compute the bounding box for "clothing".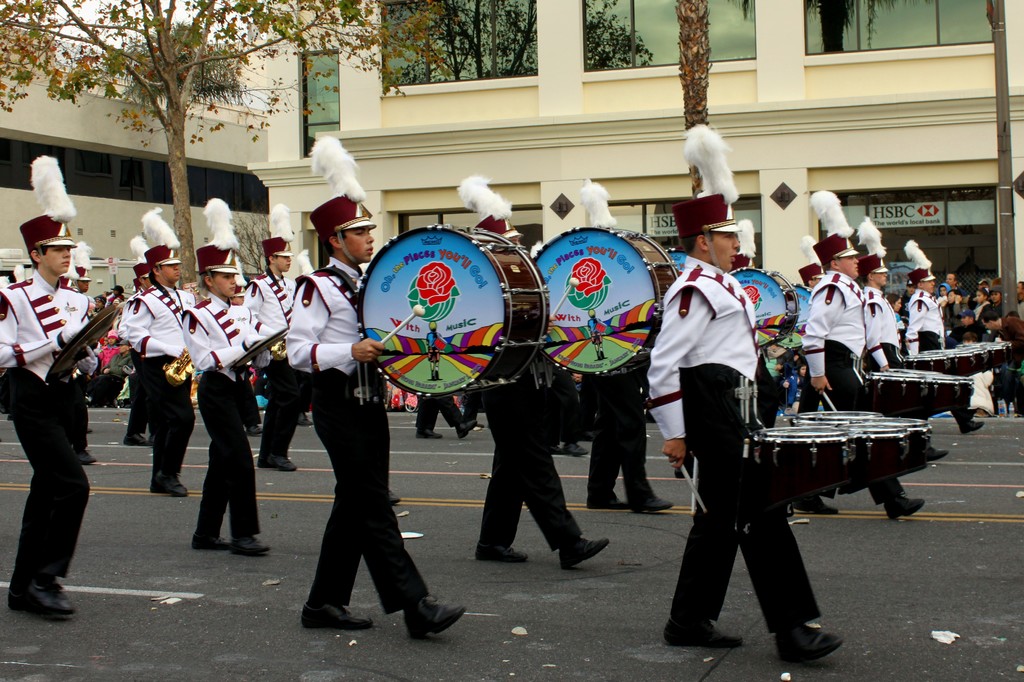
651 239 833 628.
